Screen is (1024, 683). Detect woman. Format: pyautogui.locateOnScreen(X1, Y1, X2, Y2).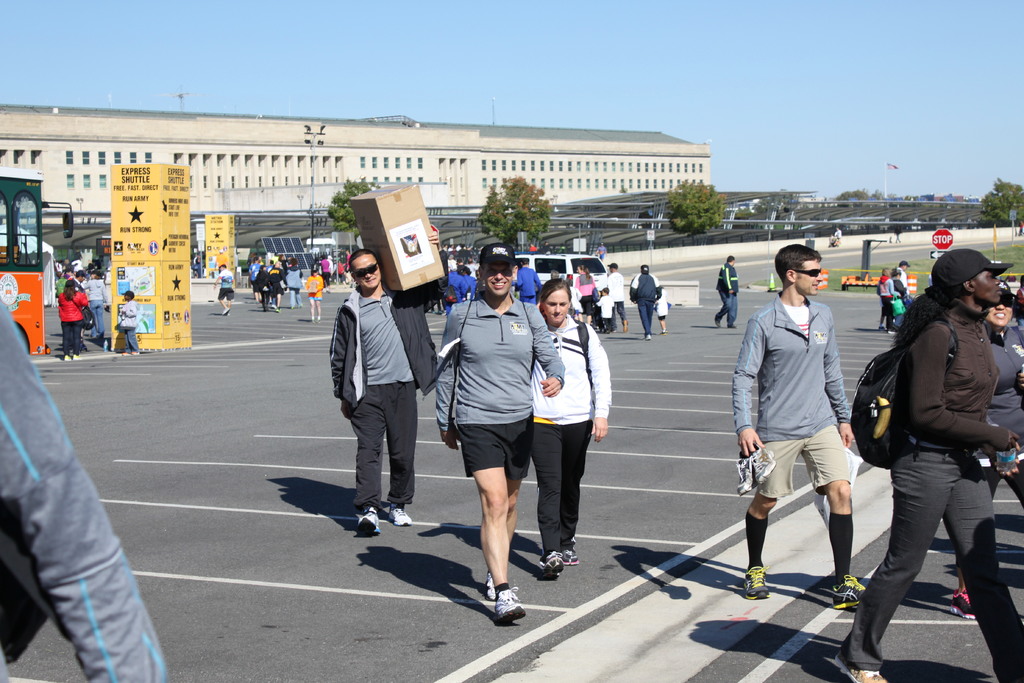
pyautogui.locateOnScreen(937, 279, 1023, 621).
